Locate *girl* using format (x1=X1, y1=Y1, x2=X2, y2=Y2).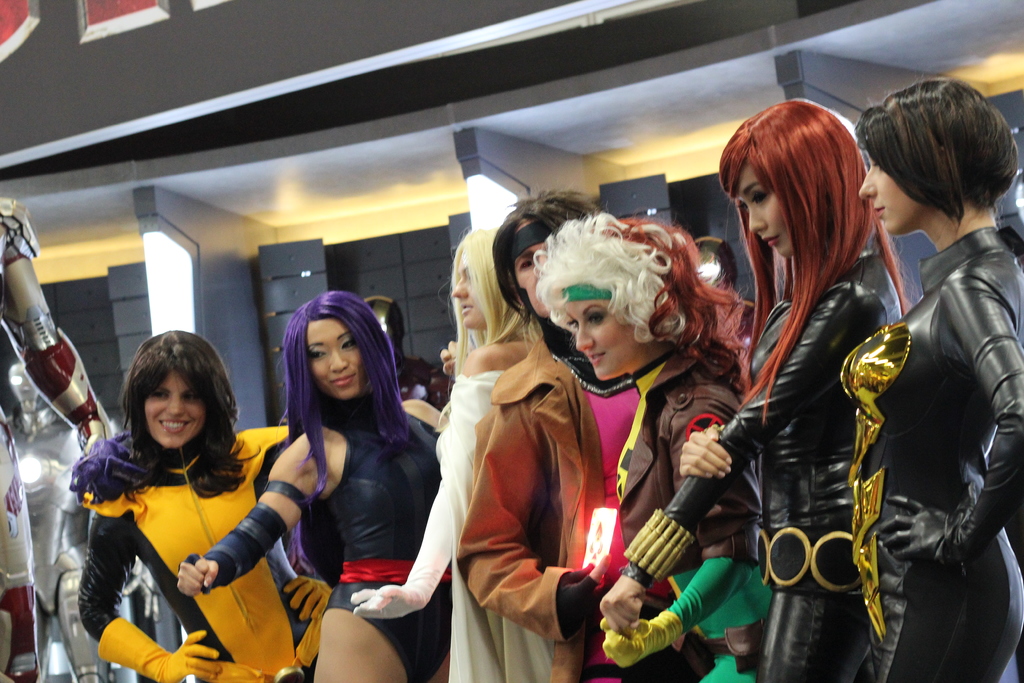
(x1=602, y1=99, x2=906, y2=682).
